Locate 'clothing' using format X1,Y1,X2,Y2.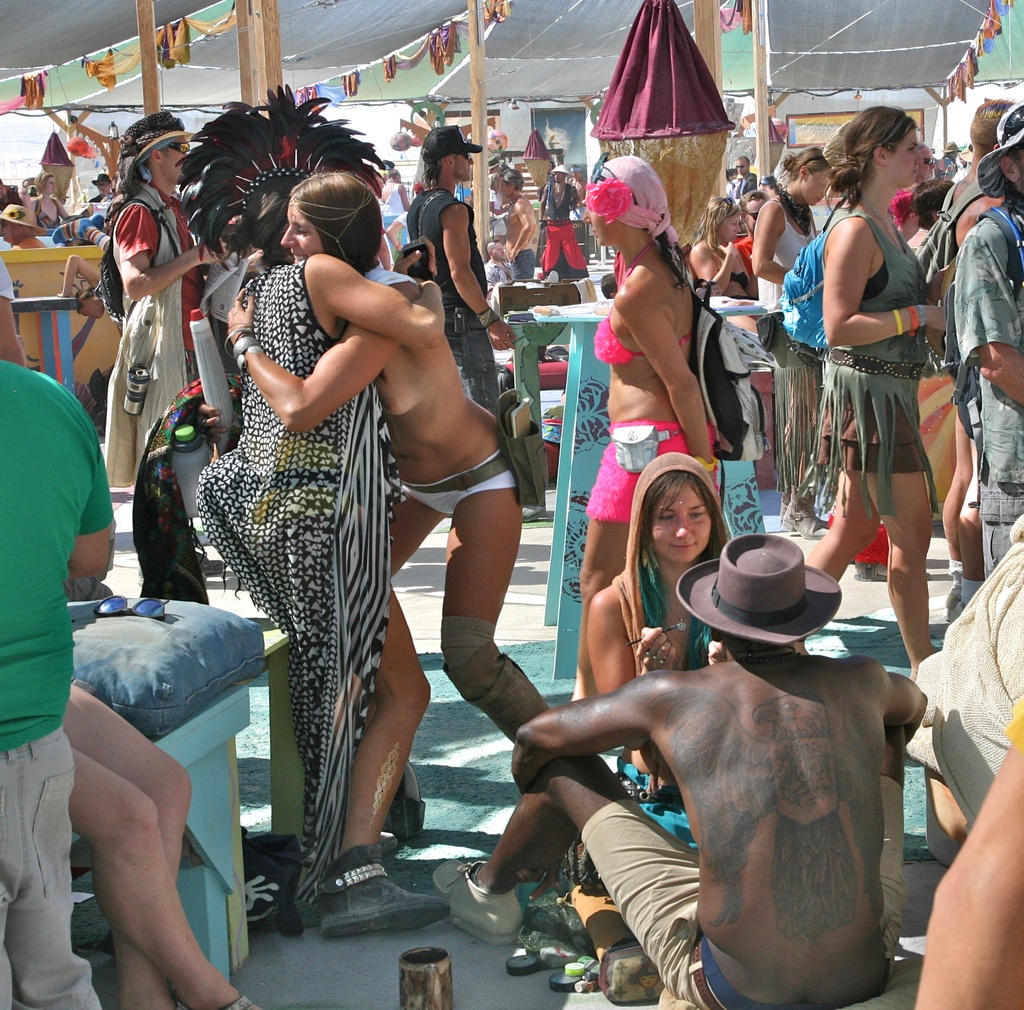
811,180,970,490.
